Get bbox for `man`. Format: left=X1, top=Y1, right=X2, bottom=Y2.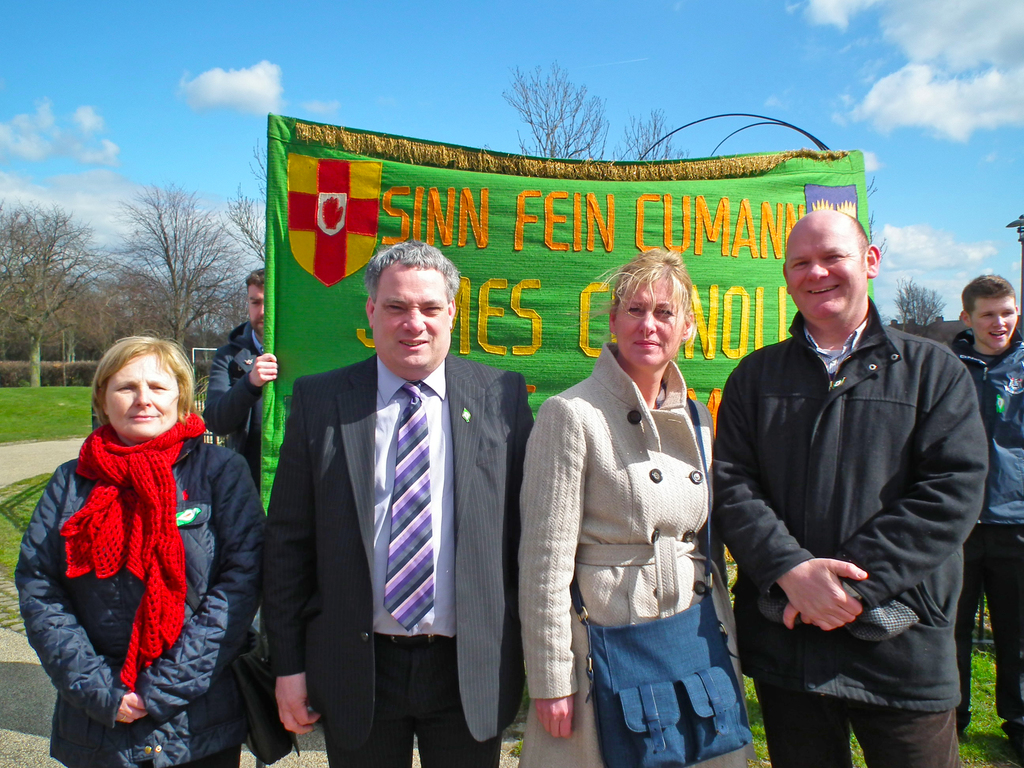
left=282, top=234, right=534, bottom=767.
